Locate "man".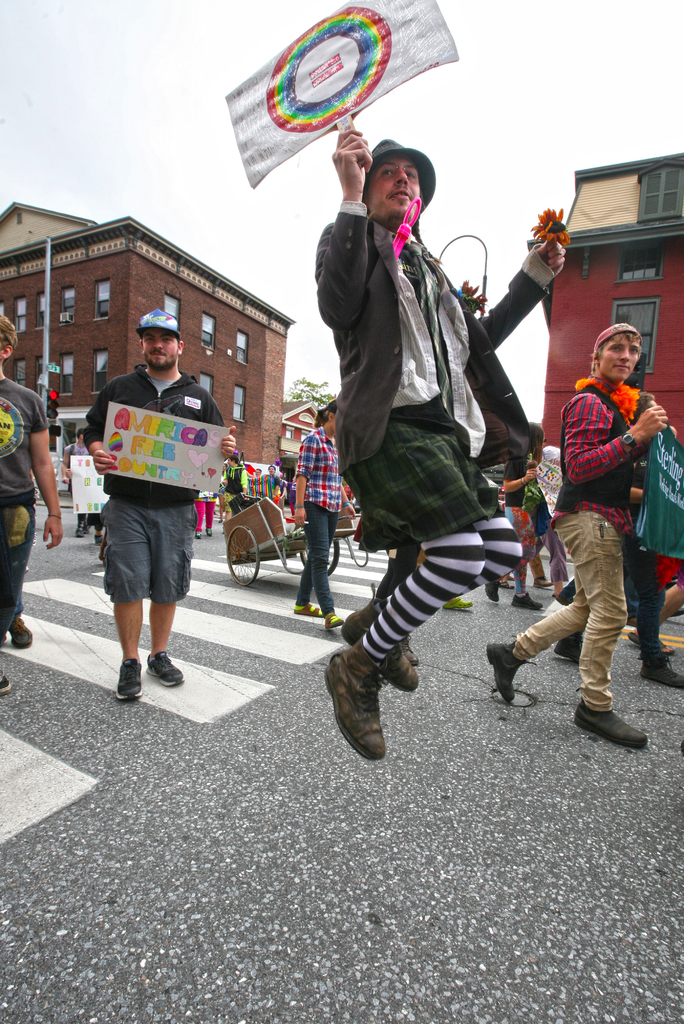
Bounding box: 552, 390, 683, 688.
